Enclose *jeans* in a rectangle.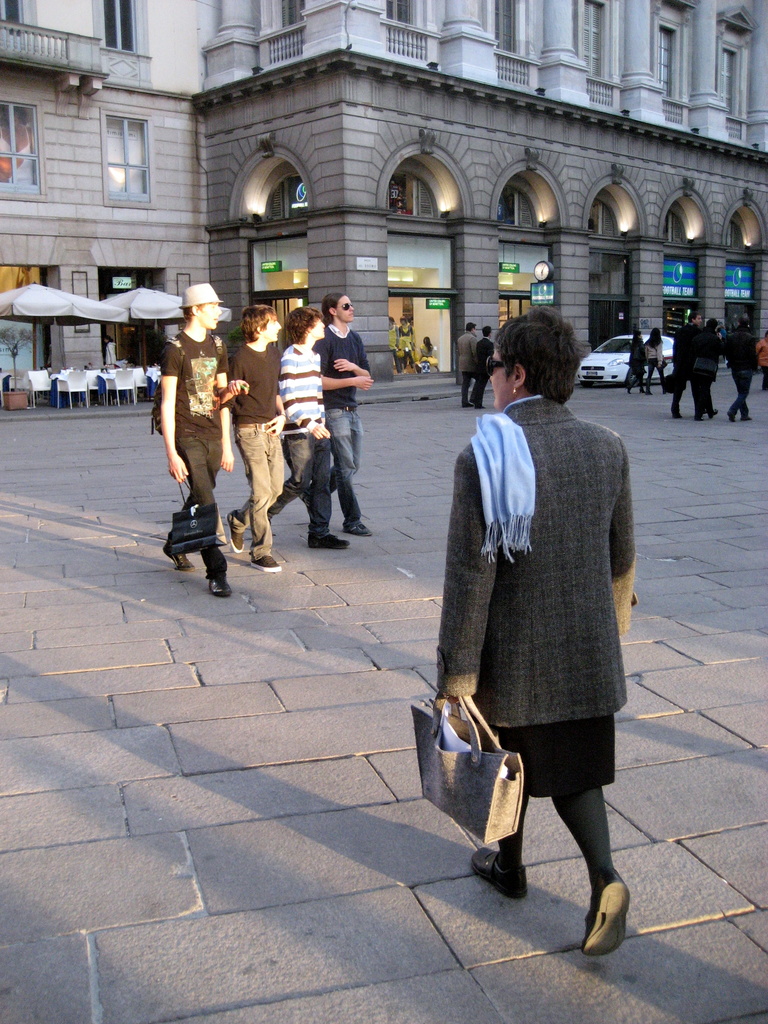
<region>673, 371, 701, 414</region>.
